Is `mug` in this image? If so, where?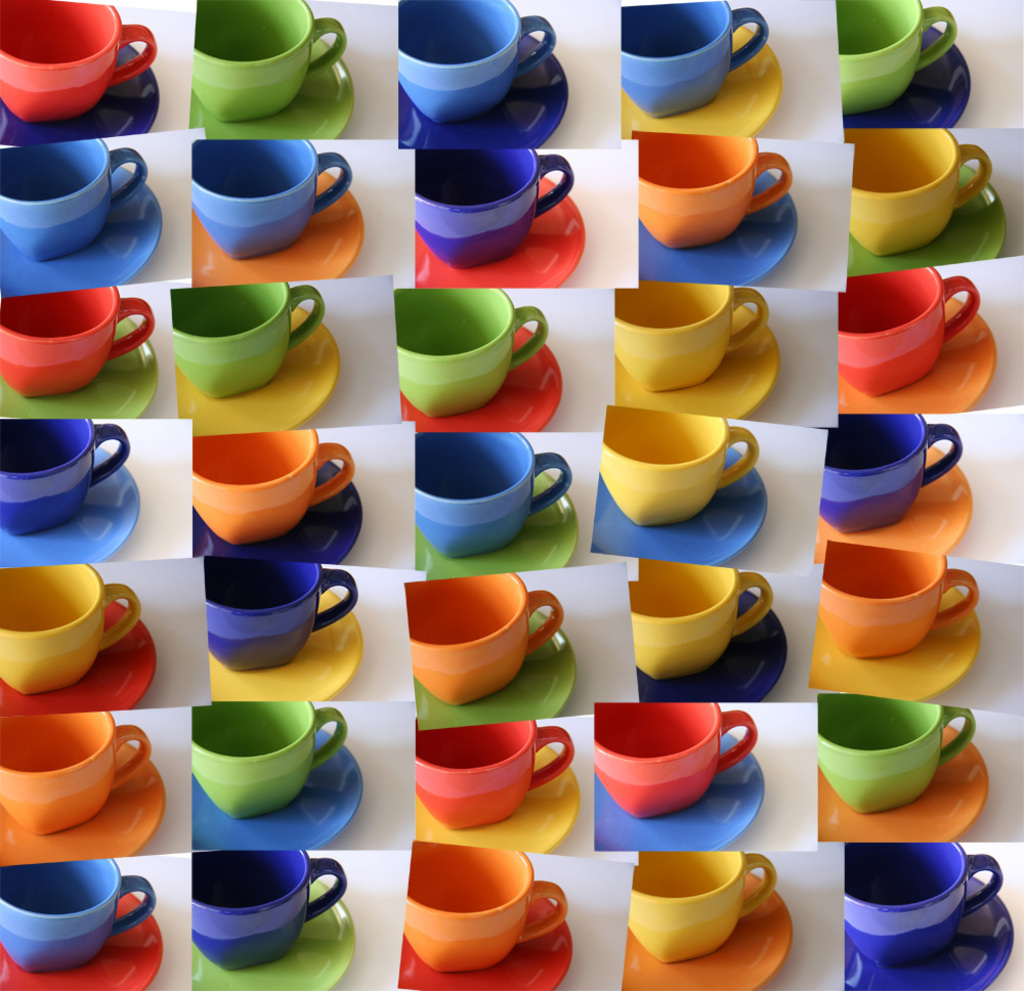
Yes, at rect(601, 408, 756, 521).
